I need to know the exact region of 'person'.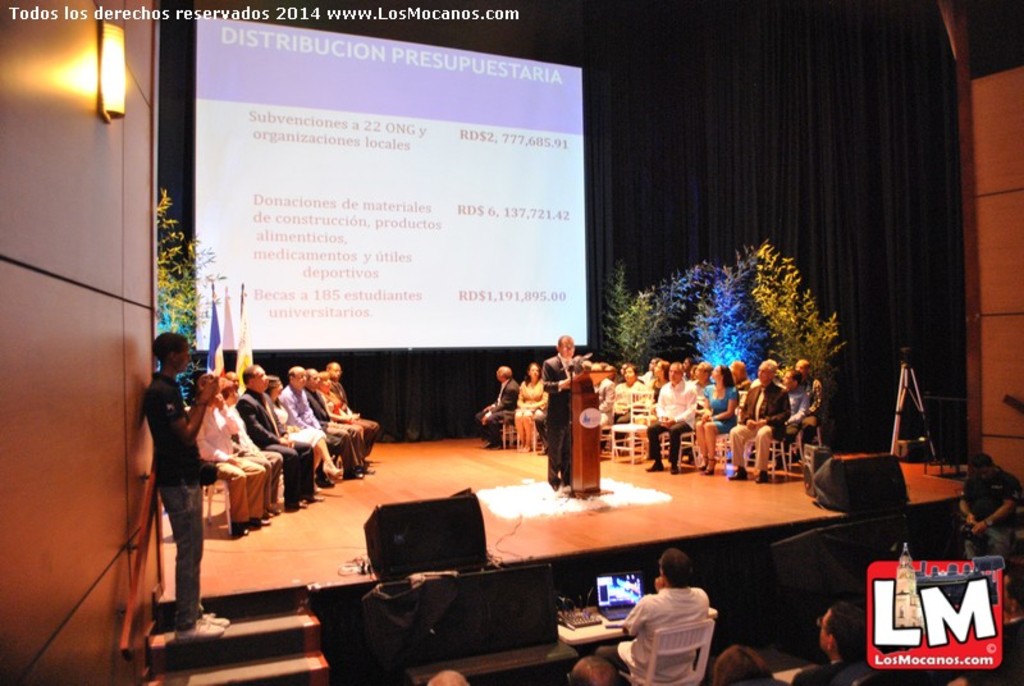
Region: bbox=[612, 358, 652, 456].
